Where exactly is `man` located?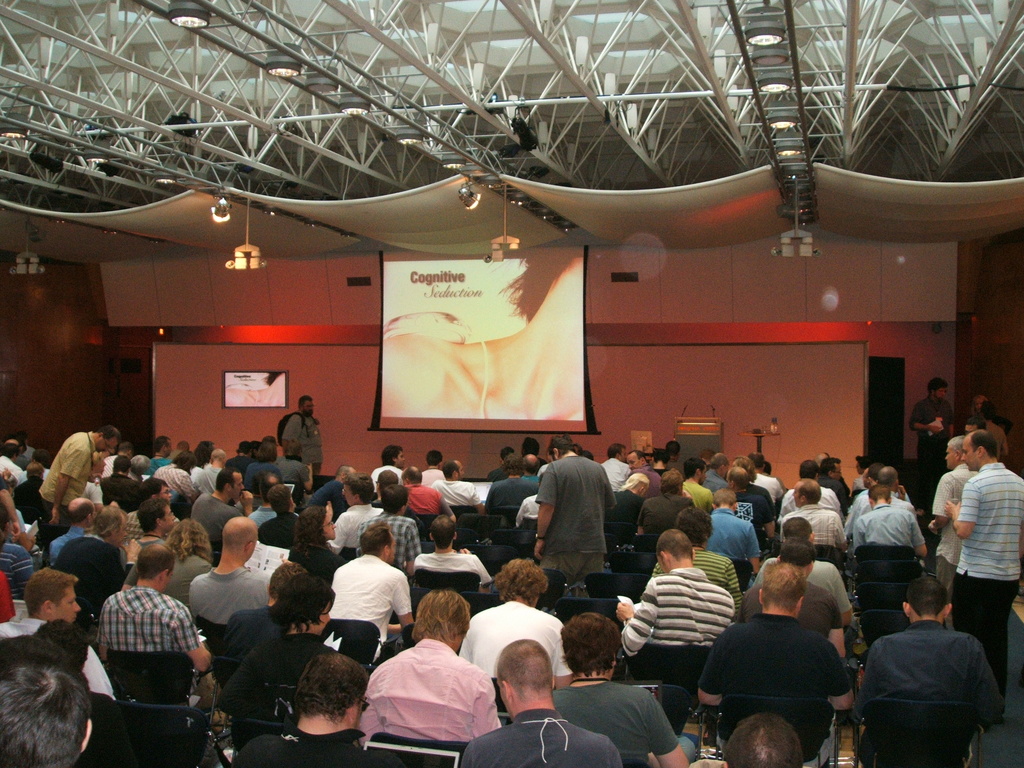
Its bounding box is region(0, 660, 92, 767).
